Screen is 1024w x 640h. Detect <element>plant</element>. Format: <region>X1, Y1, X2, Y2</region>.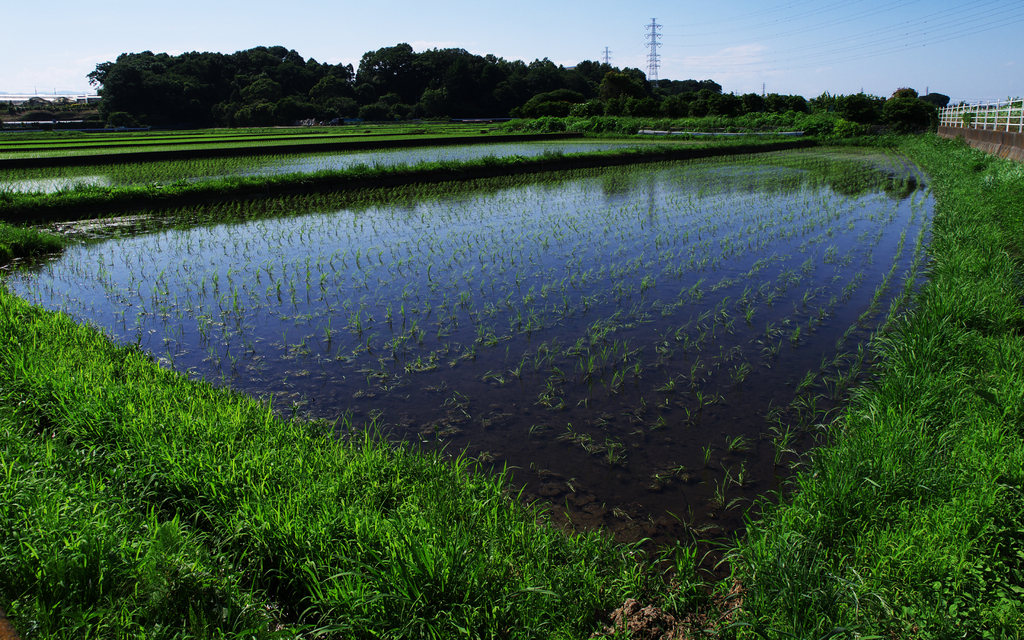
<region>924, 93, 951, 110</region>.
